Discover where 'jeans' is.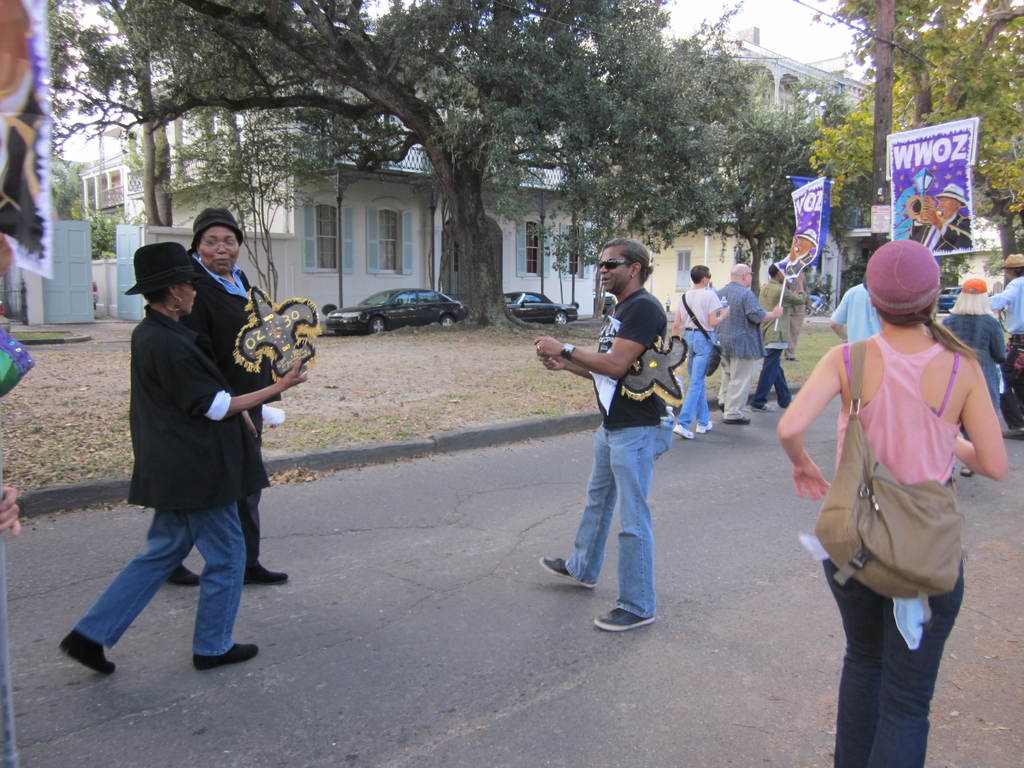
Discovered at <box>819,548,970,767</box>.
